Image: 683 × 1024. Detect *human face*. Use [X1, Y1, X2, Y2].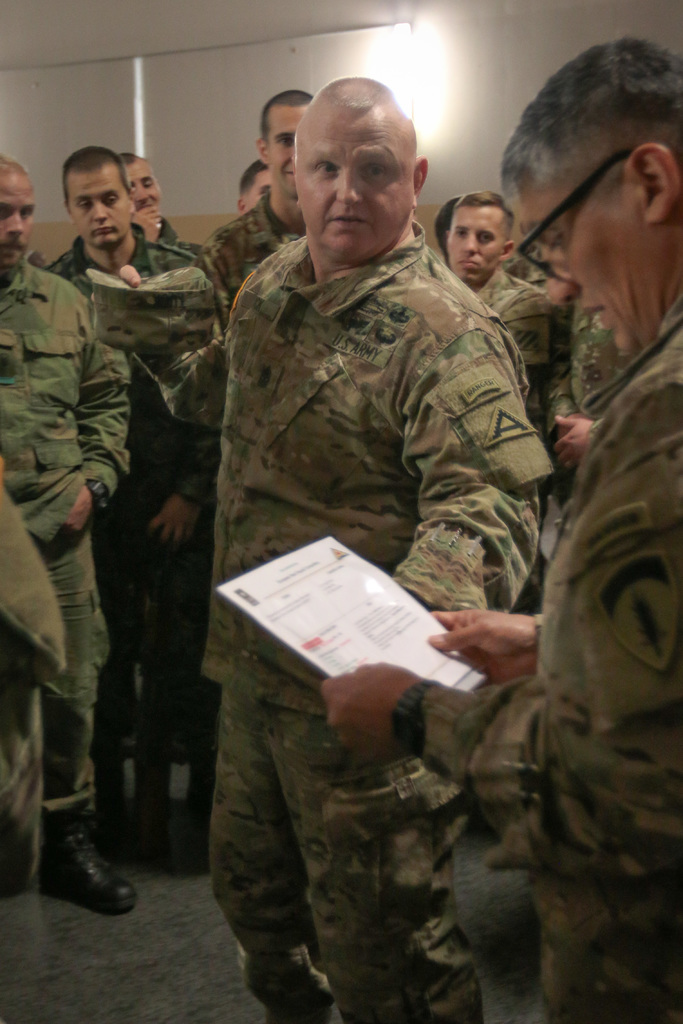
[251, 164, 268, 204].
